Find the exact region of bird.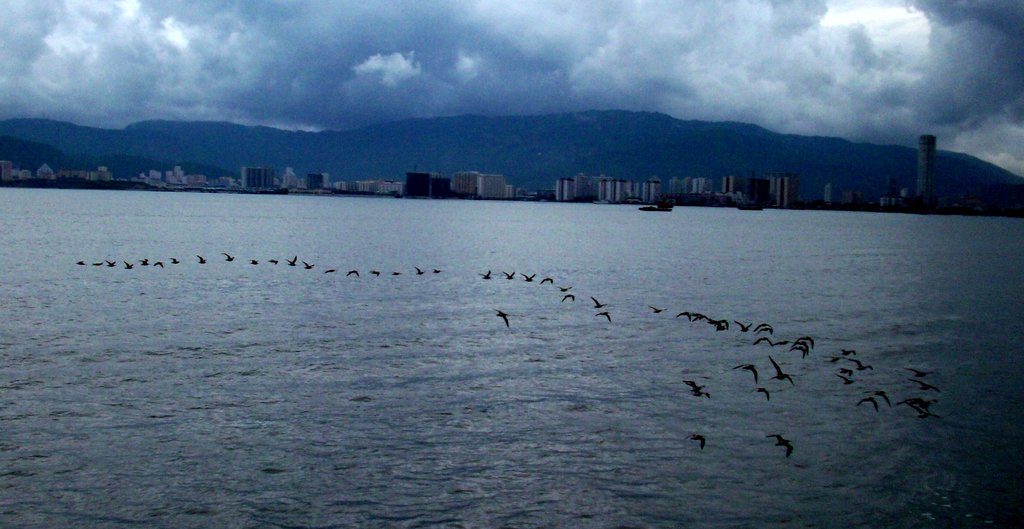
Exact region: BBox(491, 312, 509, 330).
